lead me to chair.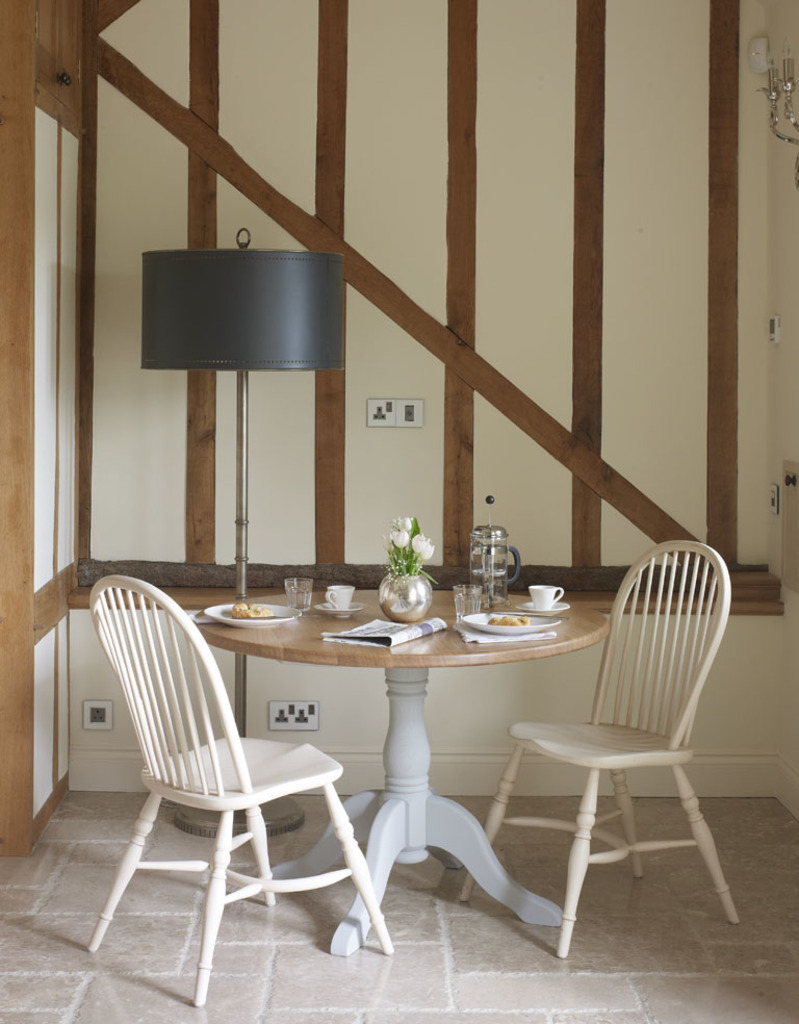
Lead to detection(461, 540, 745, 958).
